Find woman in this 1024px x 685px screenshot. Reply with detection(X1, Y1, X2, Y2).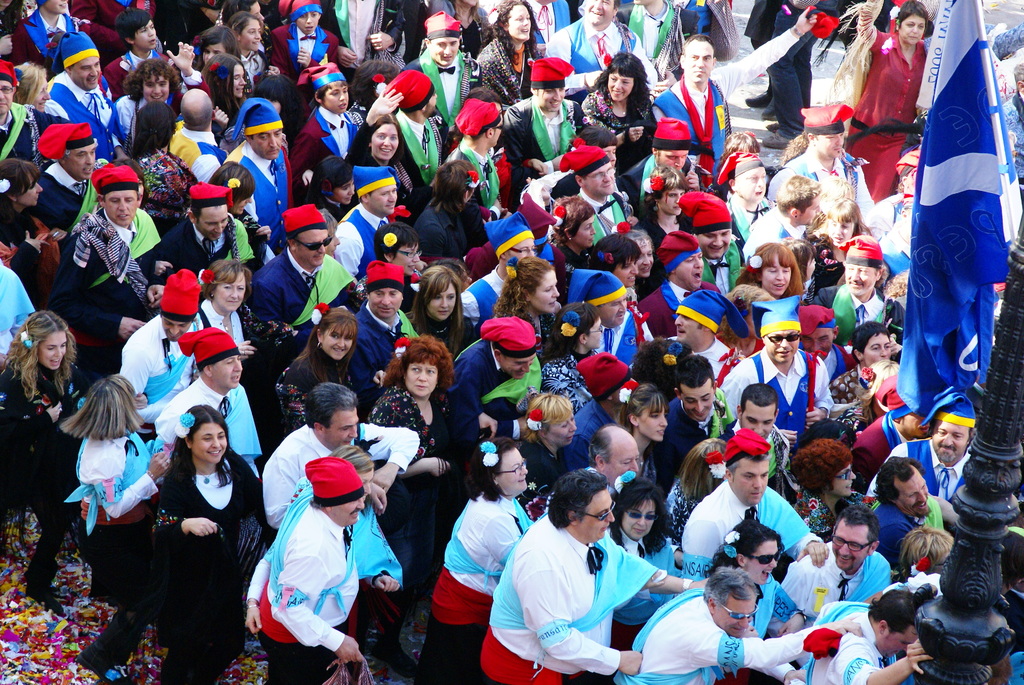
detection(404, 267, 480, 358).
